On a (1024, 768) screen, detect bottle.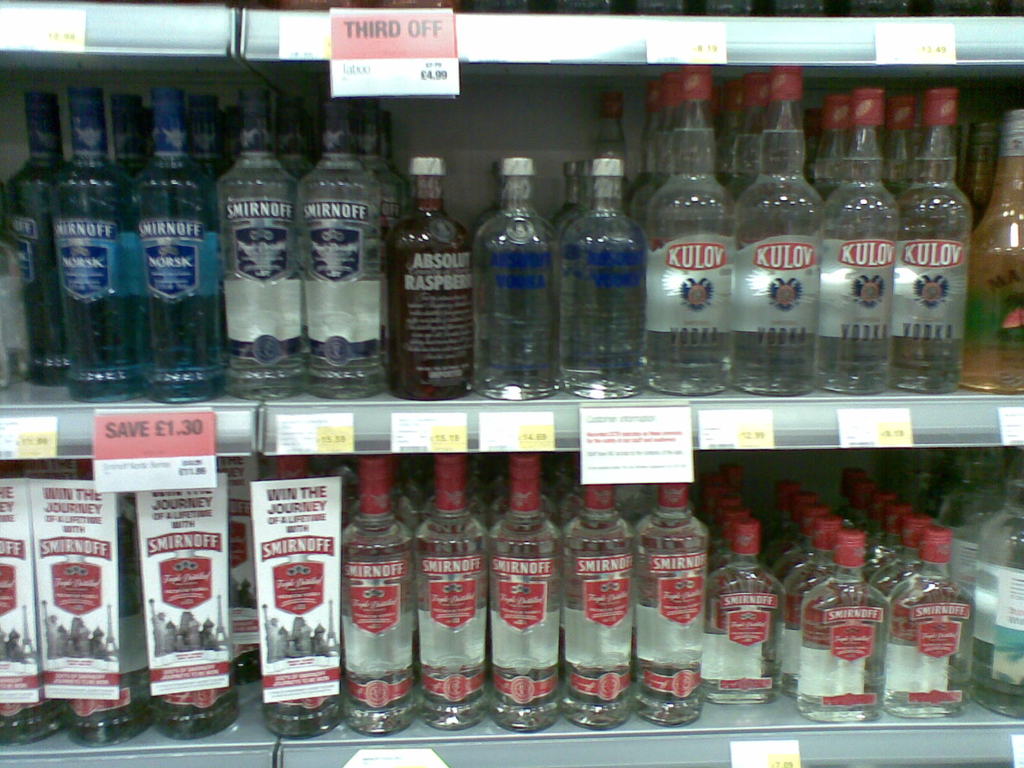
box=[888, 524, 980, 723].
